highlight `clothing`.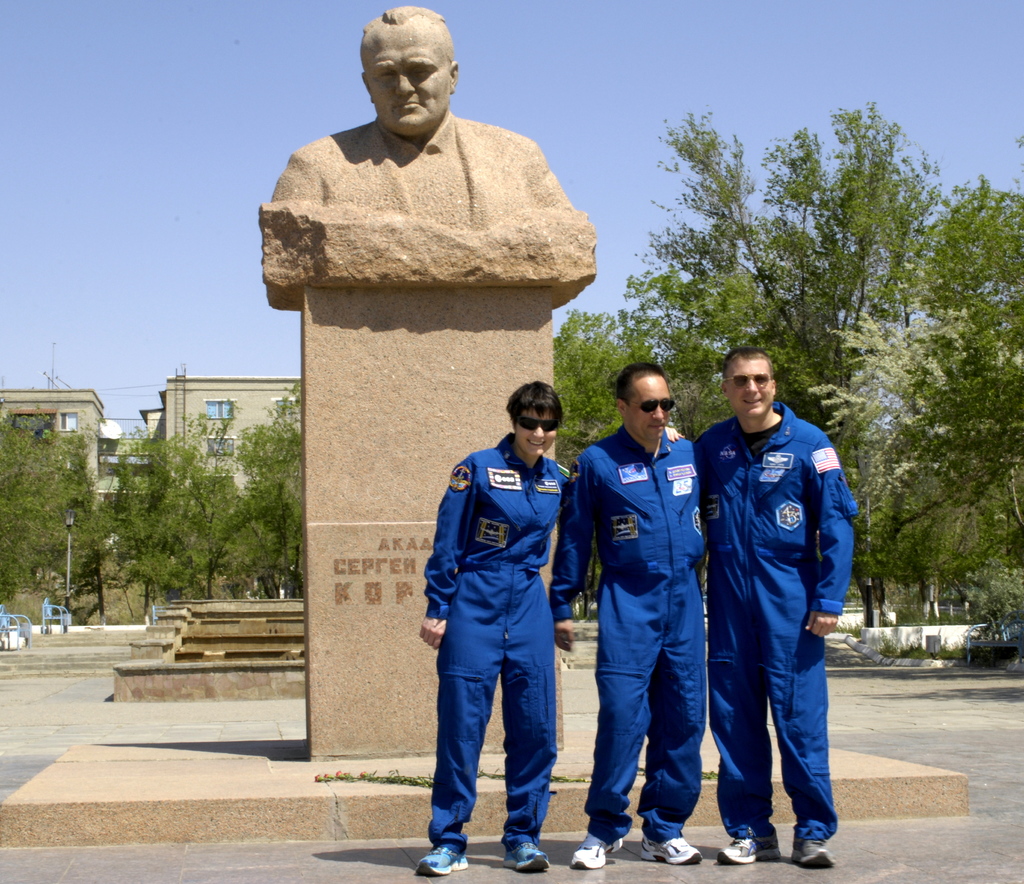
Highlighted region: l=424, t=428, r=575, b=867.
